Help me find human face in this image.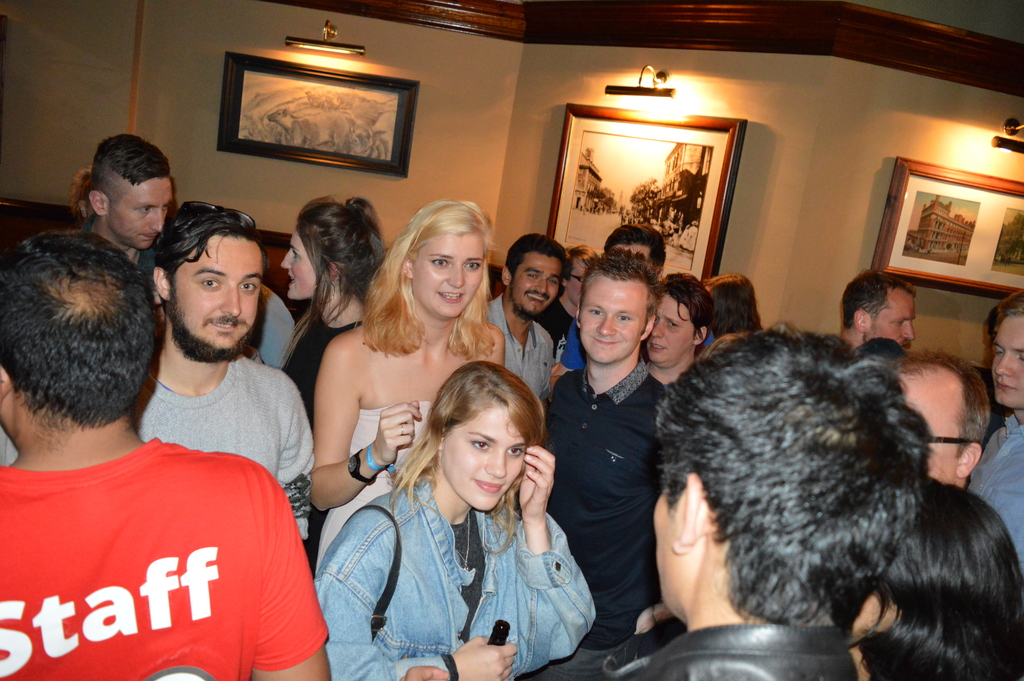
Found it: [641,295,698,364].
